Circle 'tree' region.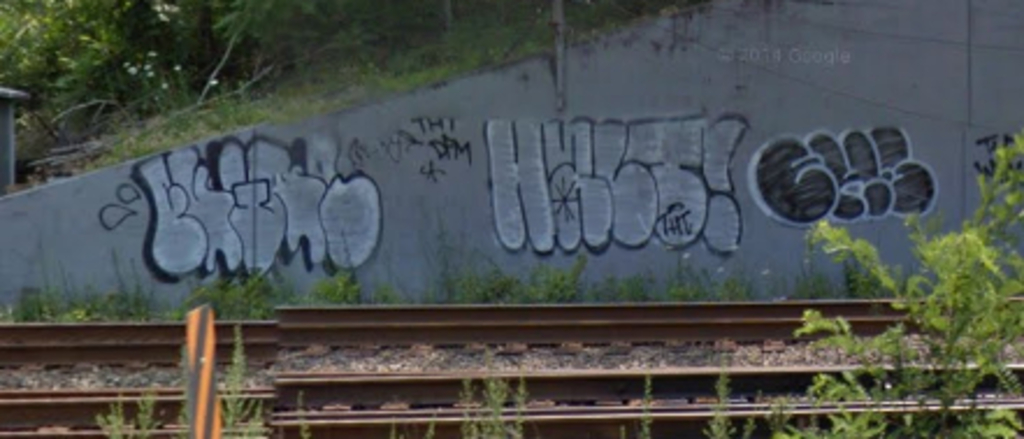
Region: 794, 142, 1022, 437.
